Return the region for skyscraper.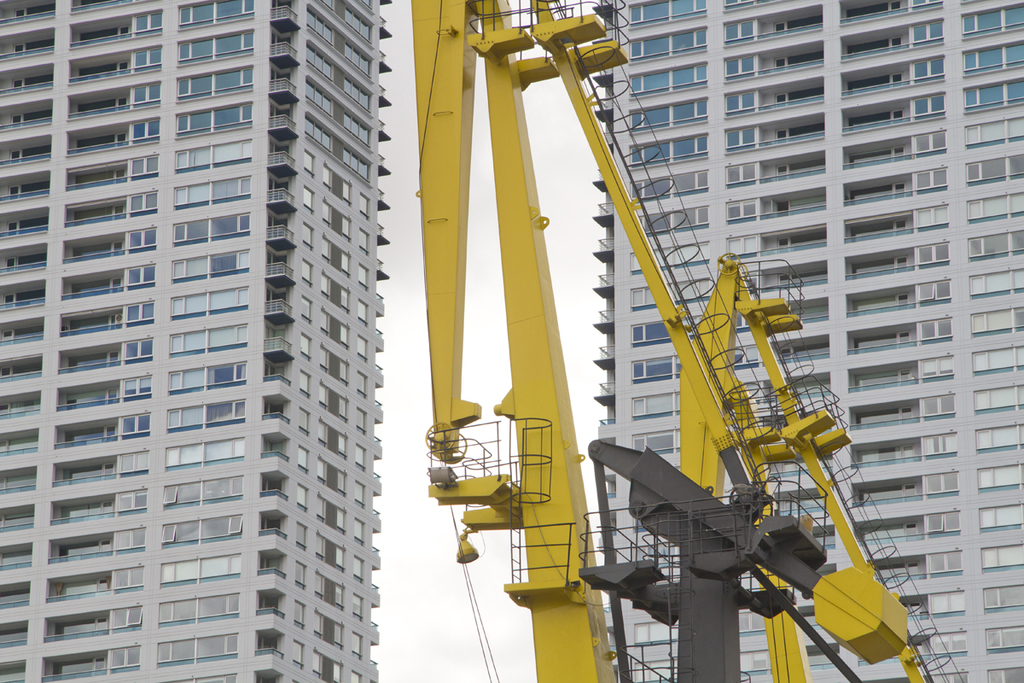
(x1=593, y1=0, x2=1023, y2=682).
